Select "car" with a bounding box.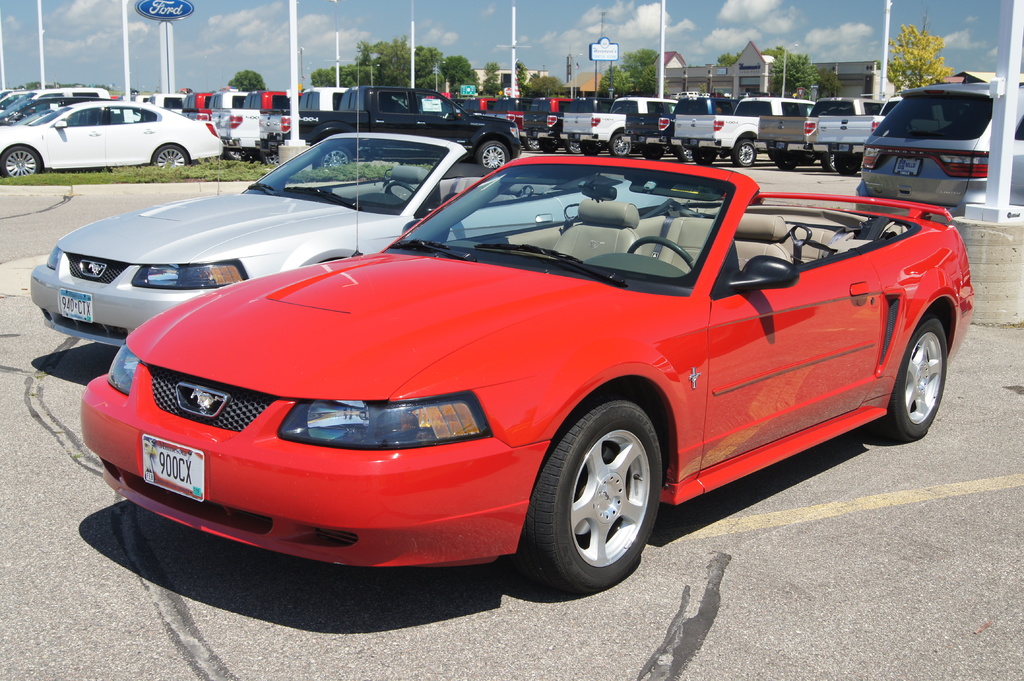
(30,130,673,344).
